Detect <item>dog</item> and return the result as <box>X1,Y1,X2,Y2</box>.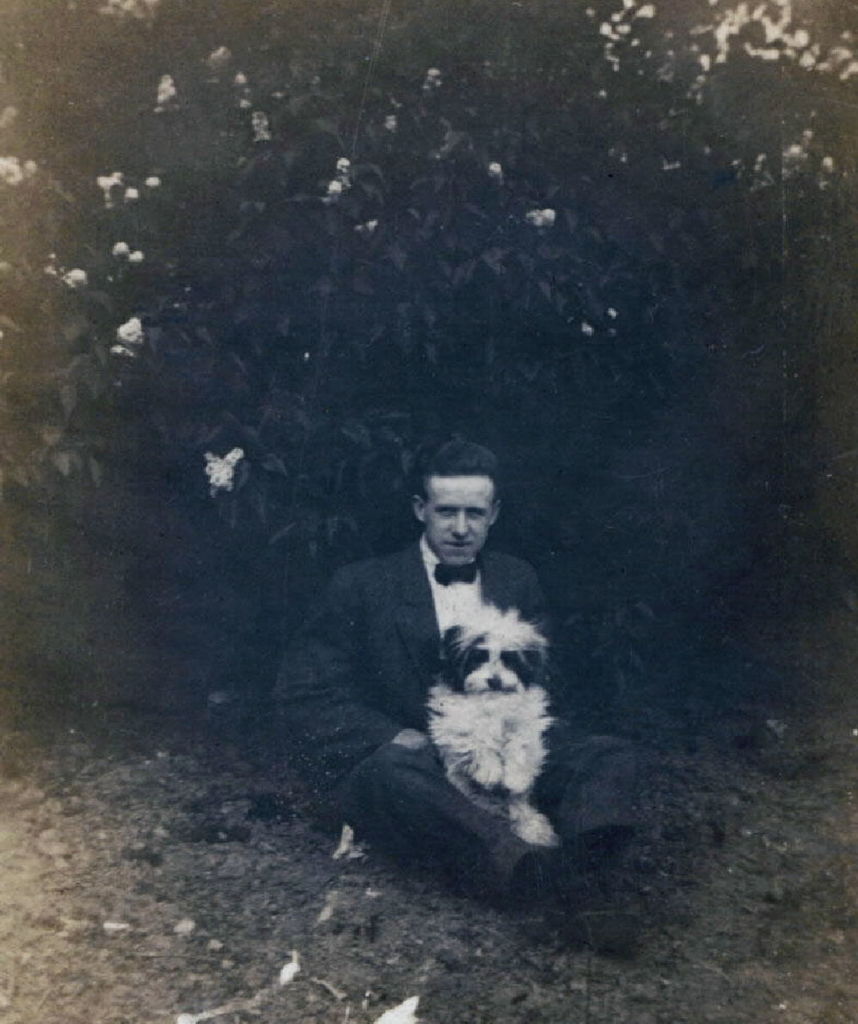
<box>425,599,559,854</box>.
